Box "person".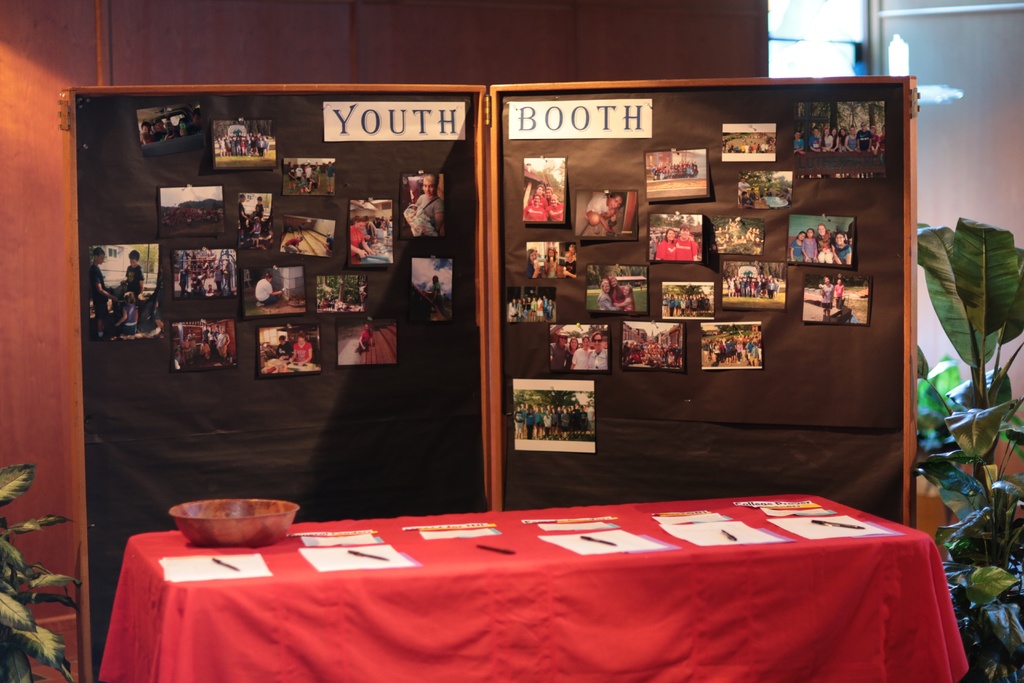
left=371, top=209, right=385, bottom=239.
